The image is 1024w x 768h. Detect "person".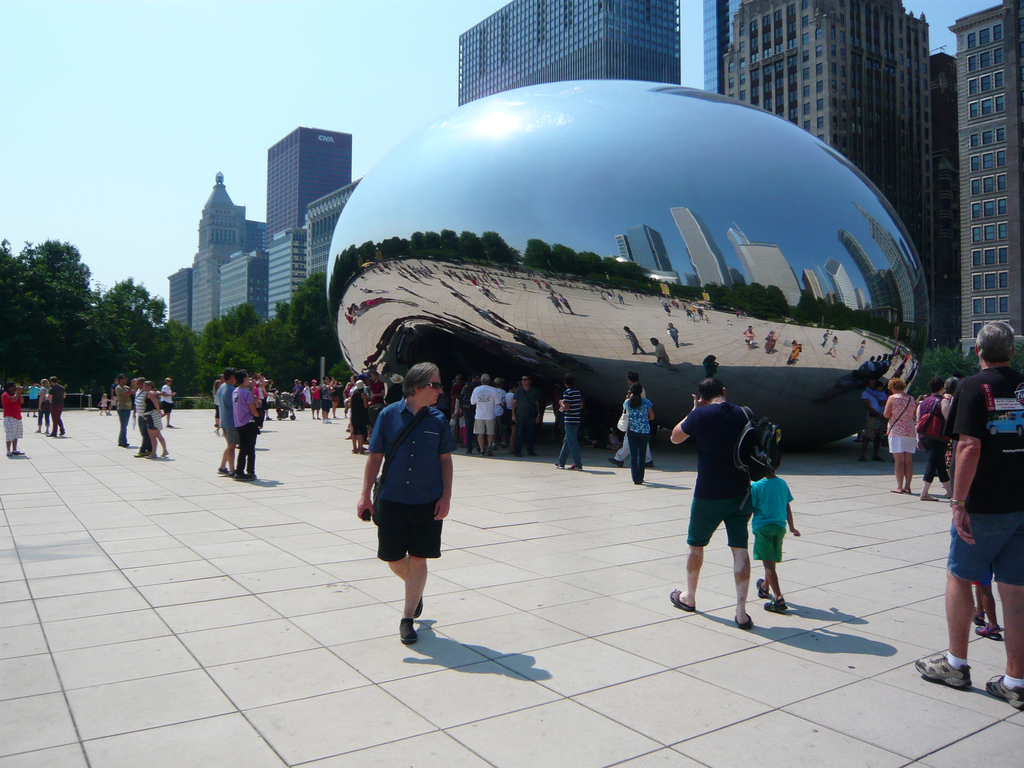
Detection: [363,363,453,642].
